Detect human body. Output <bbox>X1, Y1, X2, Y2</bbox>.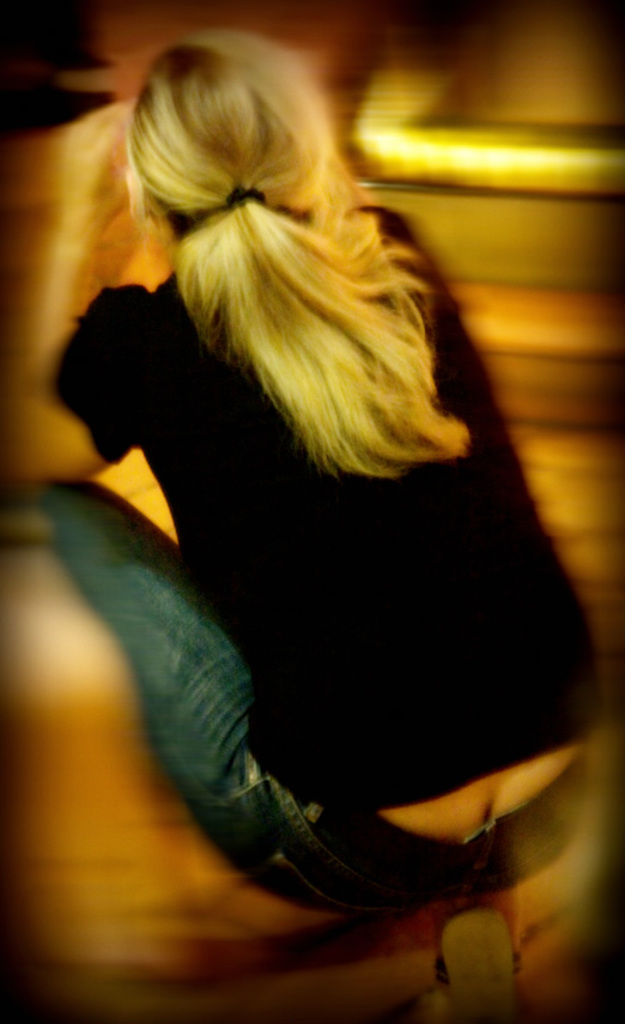
<bbox>8, 53, 590, 950</bbox>.
